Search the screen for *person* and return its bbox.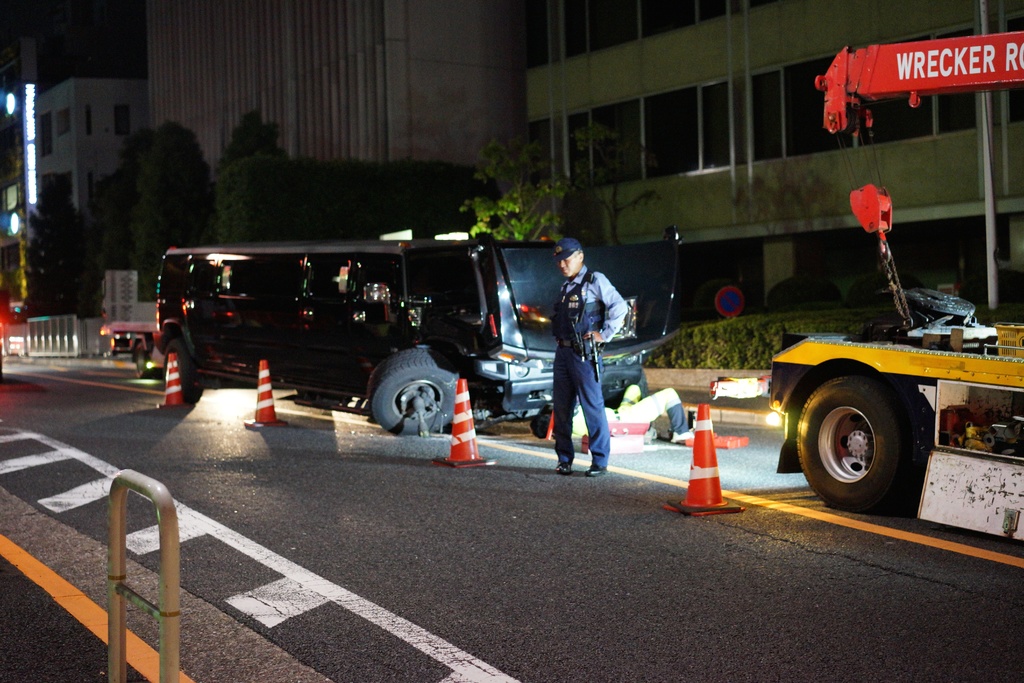
Found: bbox=[548, 222, 628, 485].
